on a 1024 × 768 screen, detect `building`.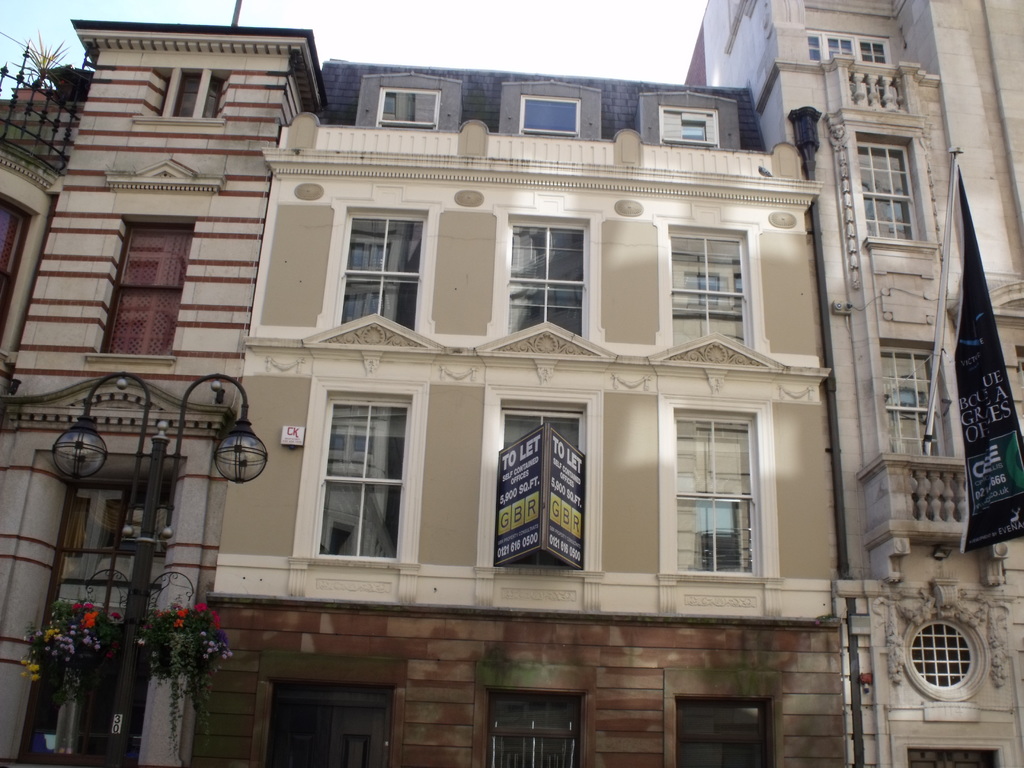
box(193, 85, 851, 767).
